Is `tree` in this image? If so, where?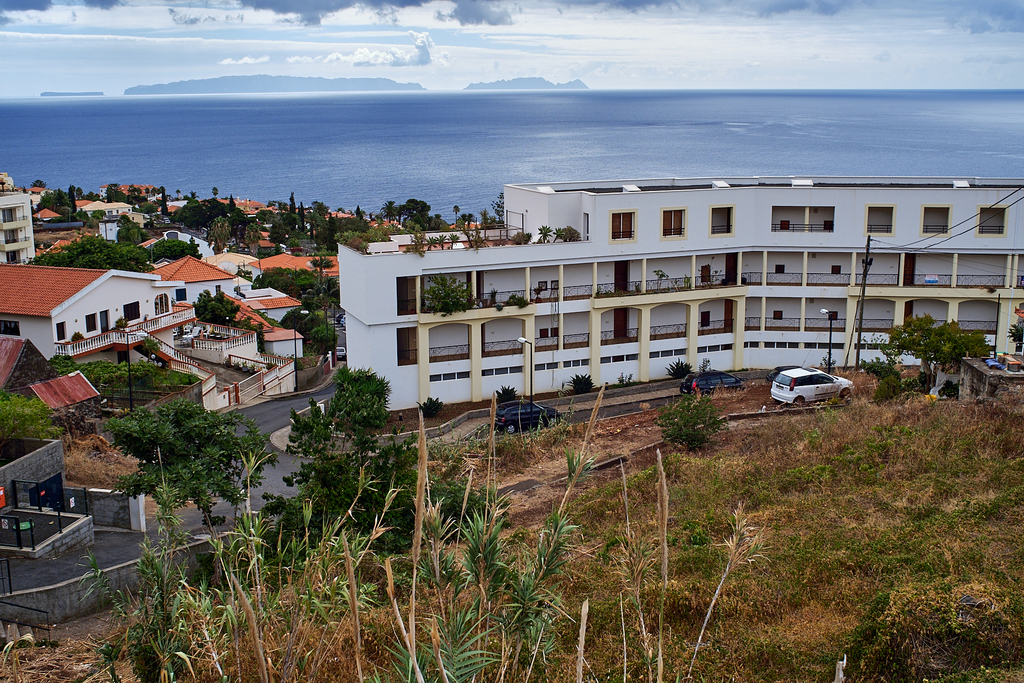
Yes, at select_region(890, 314, 989, 379).
